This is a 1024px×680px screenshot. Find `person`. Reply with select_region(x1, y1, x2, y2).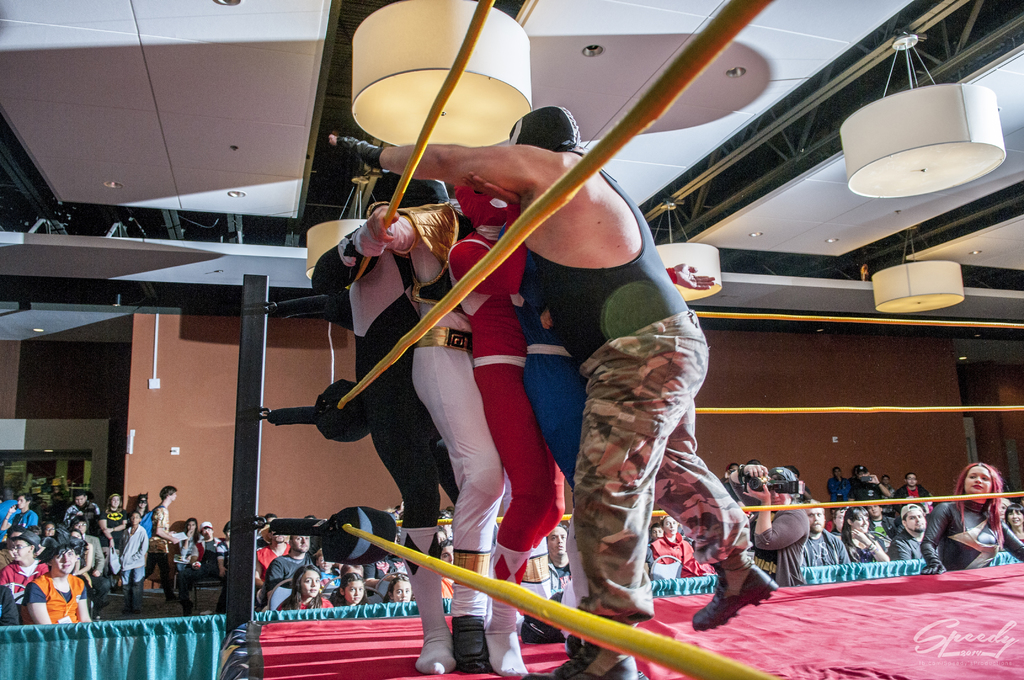
select_region(366, 163, 626, 679).
